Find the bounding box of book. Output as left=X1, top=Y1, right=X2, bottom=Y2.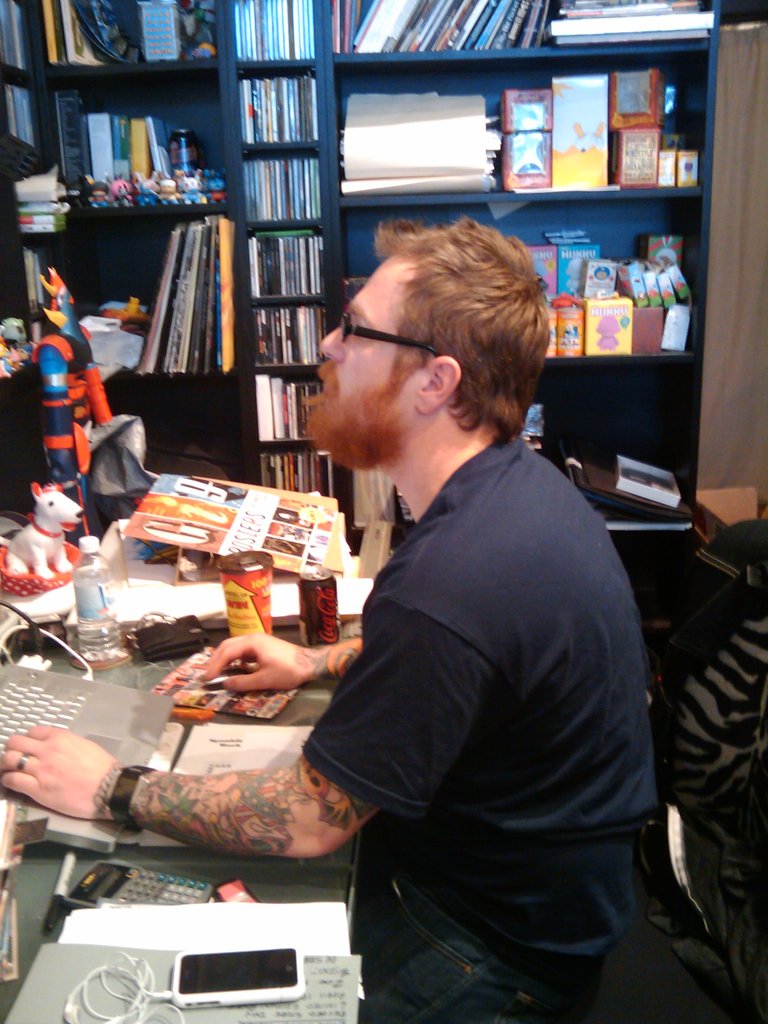
left=219, top=215, right=232, bottom=374.
